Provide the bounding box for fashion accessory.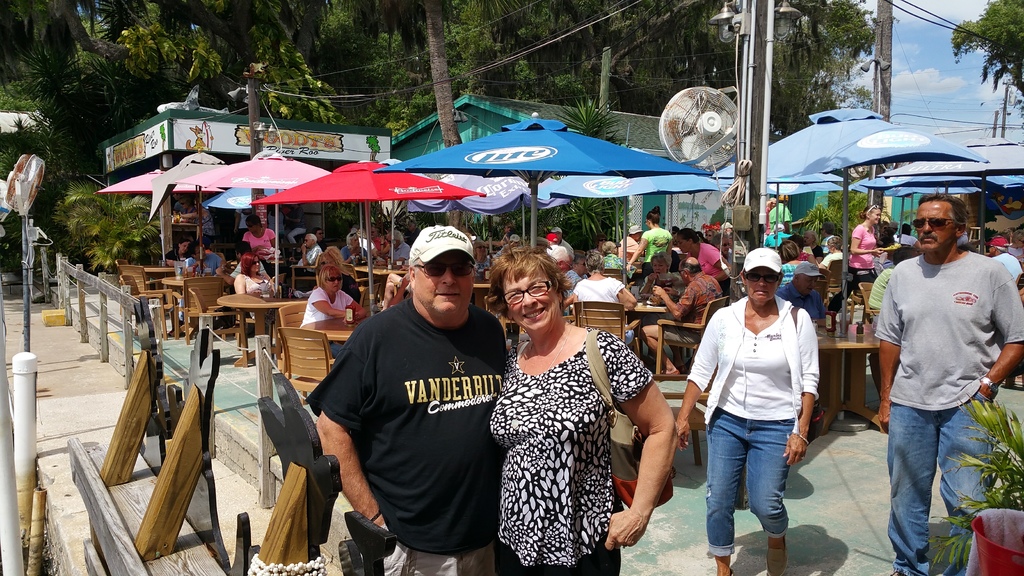
(908,217,961,233).
